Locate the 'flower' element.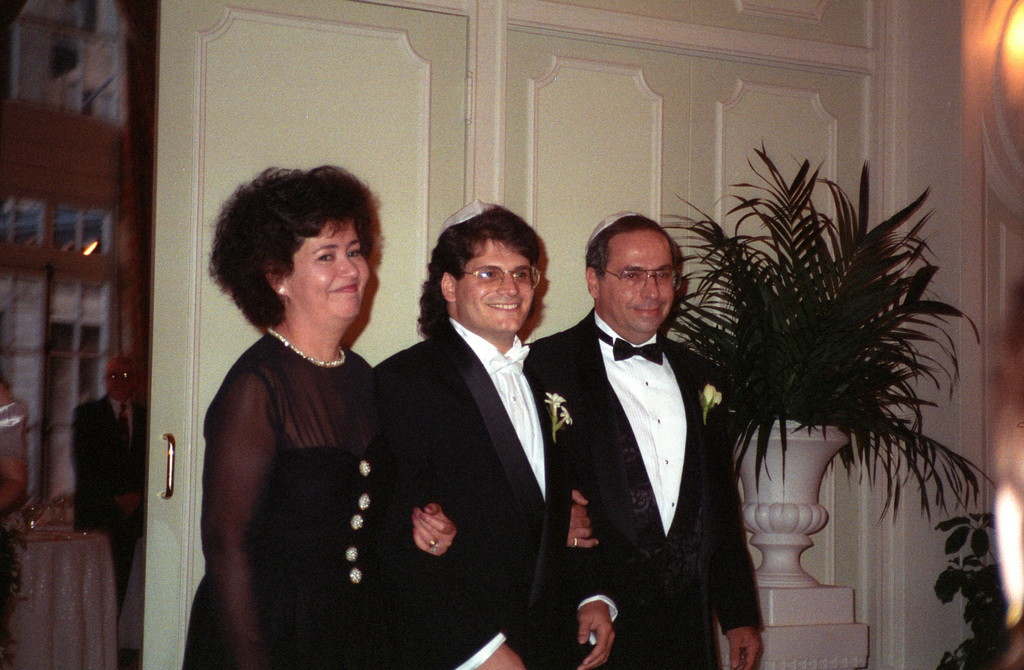
Element bbox: box(698, 382, 724, 414).
